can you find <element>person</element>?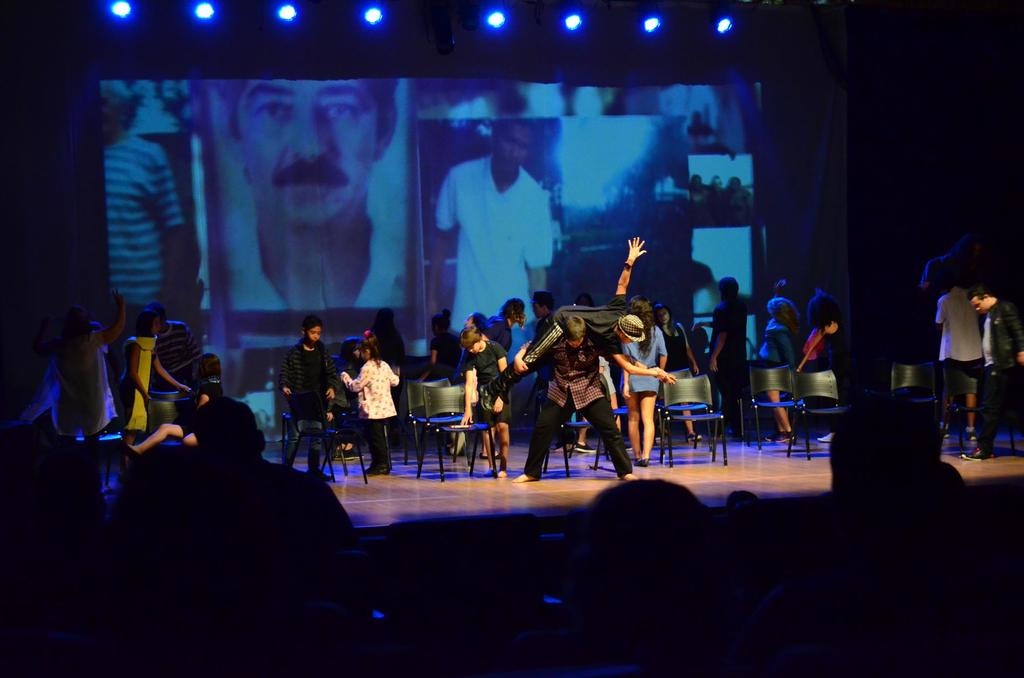
Yes, bounding box: Rect(653, 299, 702, 442).
